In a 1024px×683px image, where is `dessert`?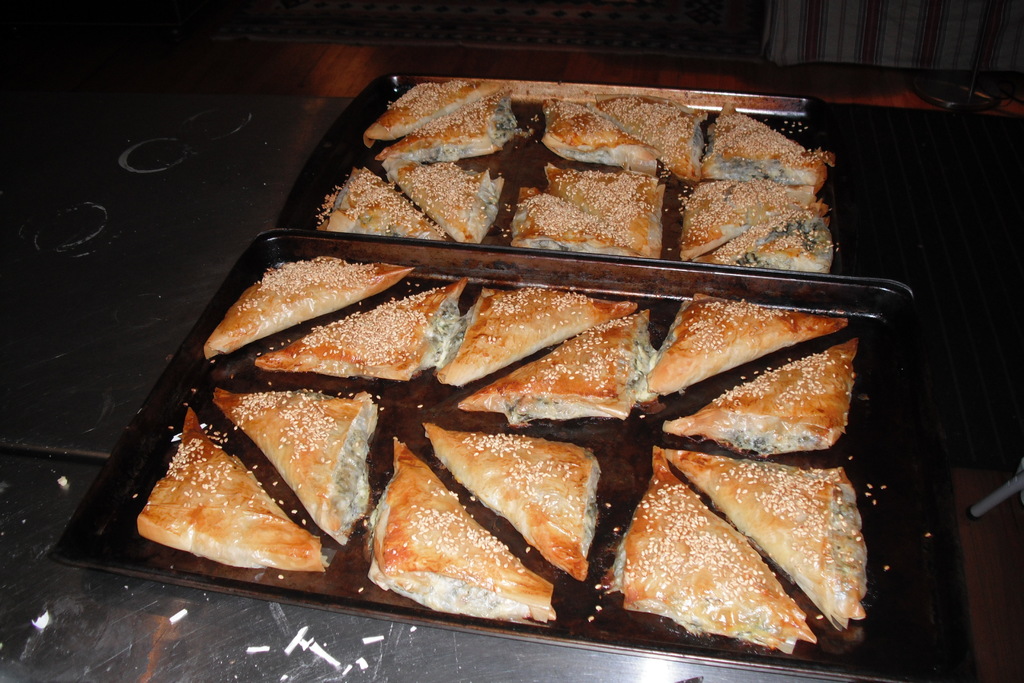
box(138, 404, 326, 575).
